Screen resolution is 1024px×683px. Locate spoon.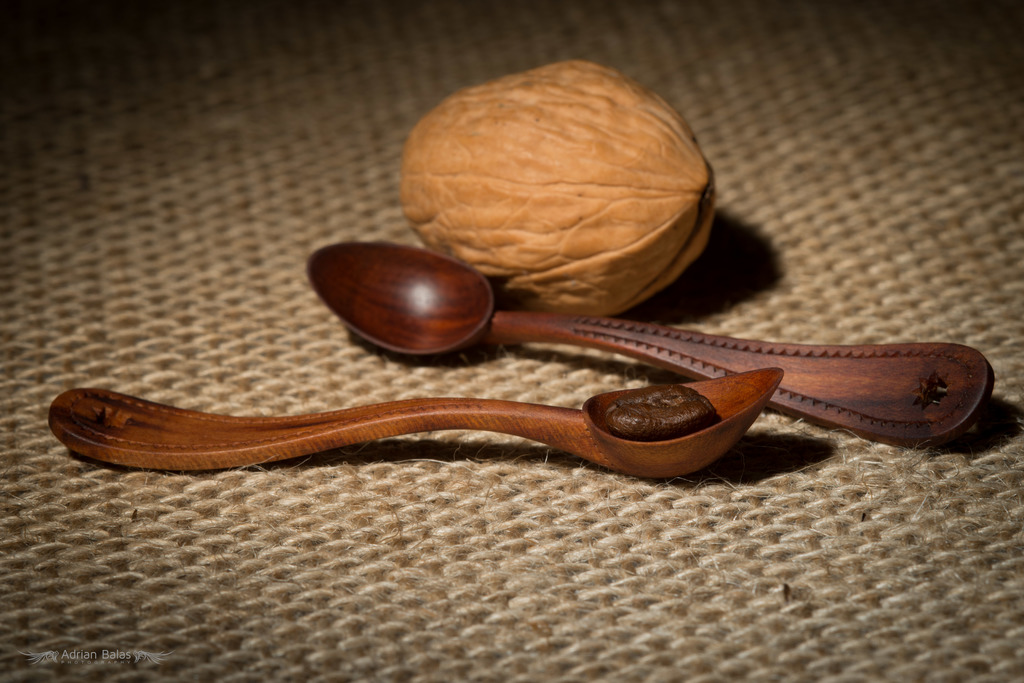
bbox=(48, 367, 787, 480).
